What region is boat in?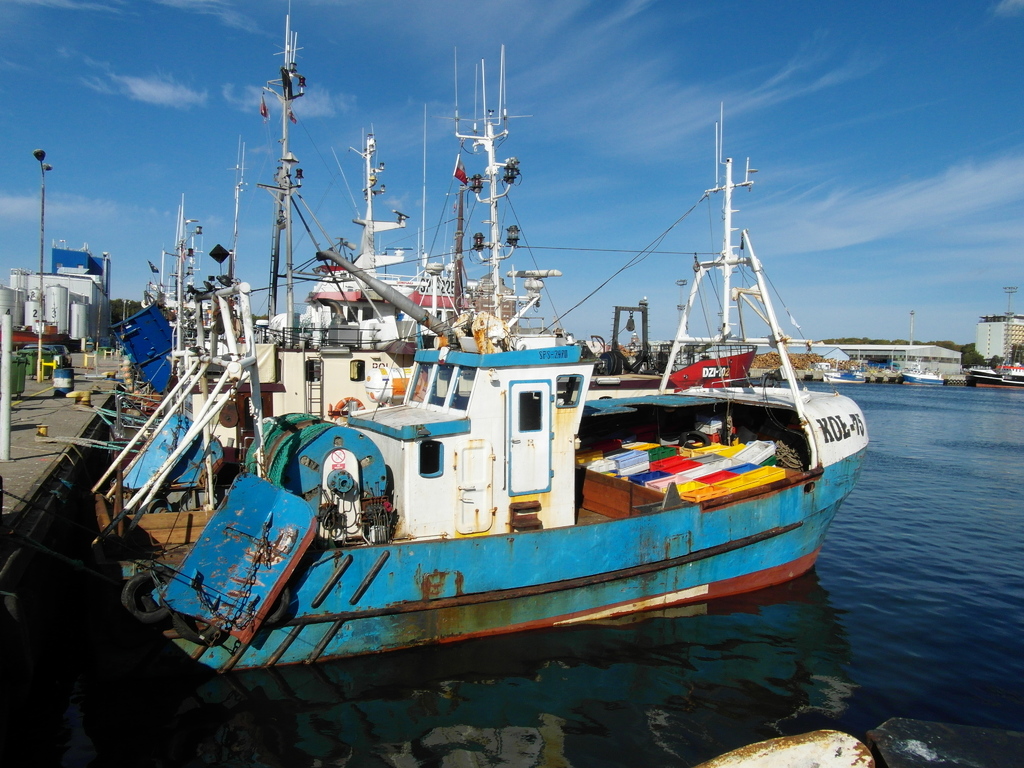
x1=900 y1=316 x2=949 y2=390.
